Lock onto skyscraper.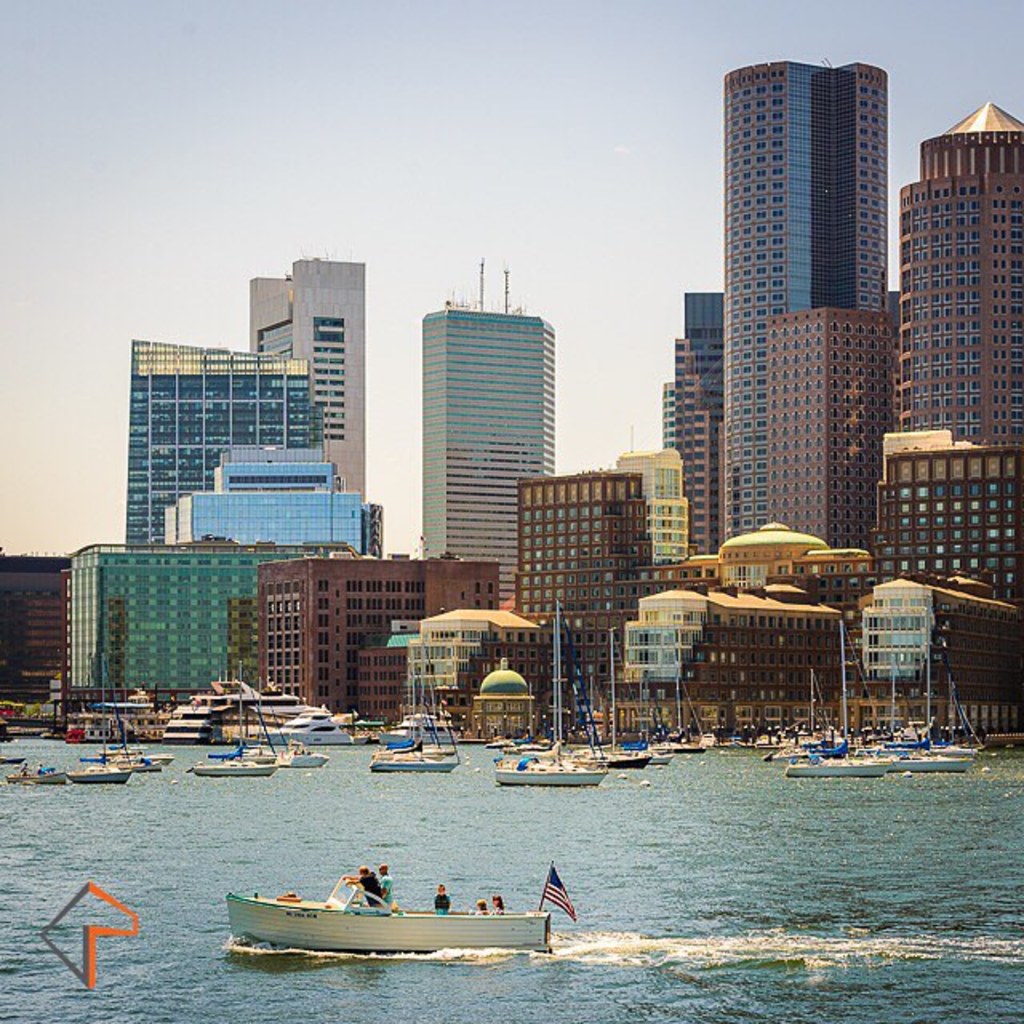
Locked: BBox(656, 301, 734, 563).
